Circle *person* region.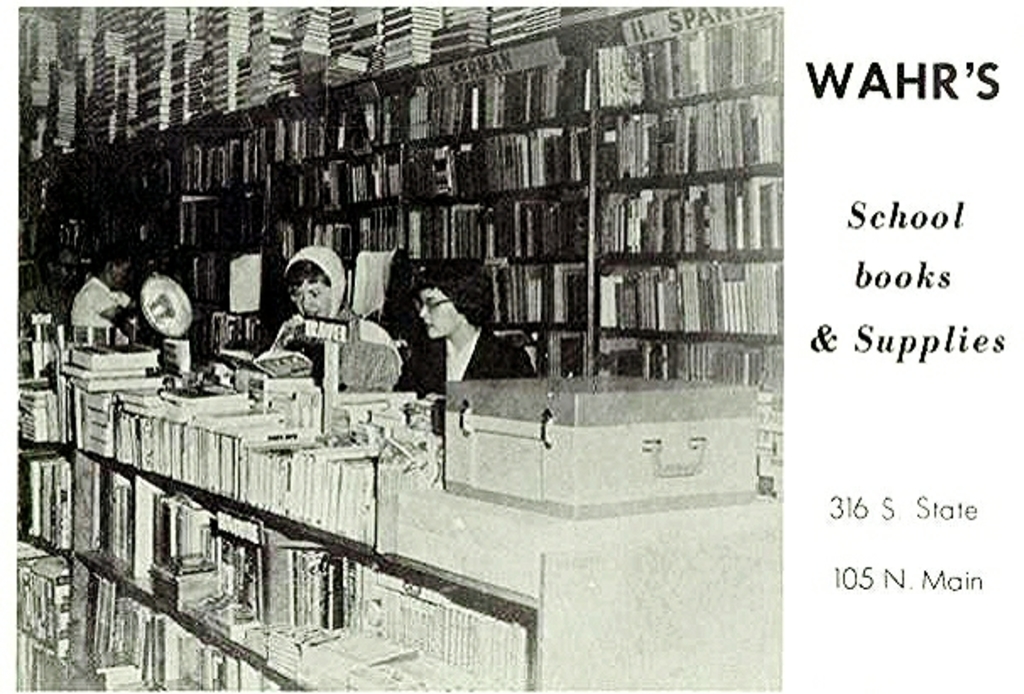
Region: <region>230, 236, 399, 395</region>.
